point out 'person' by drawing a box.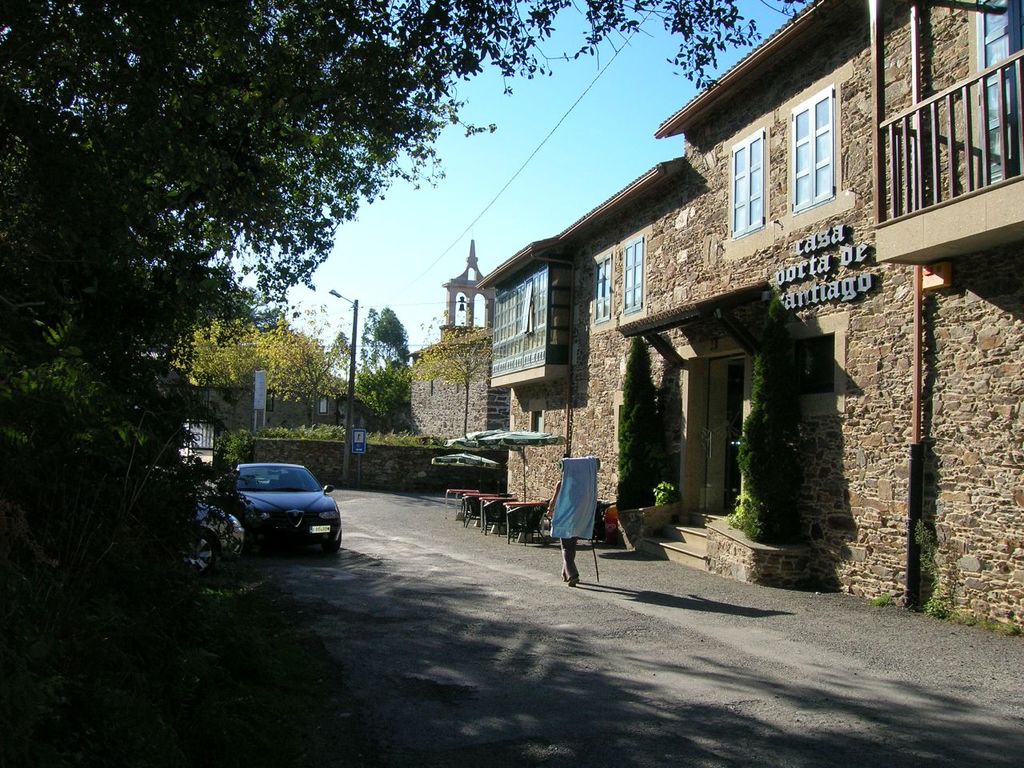
546:482:581:586.
